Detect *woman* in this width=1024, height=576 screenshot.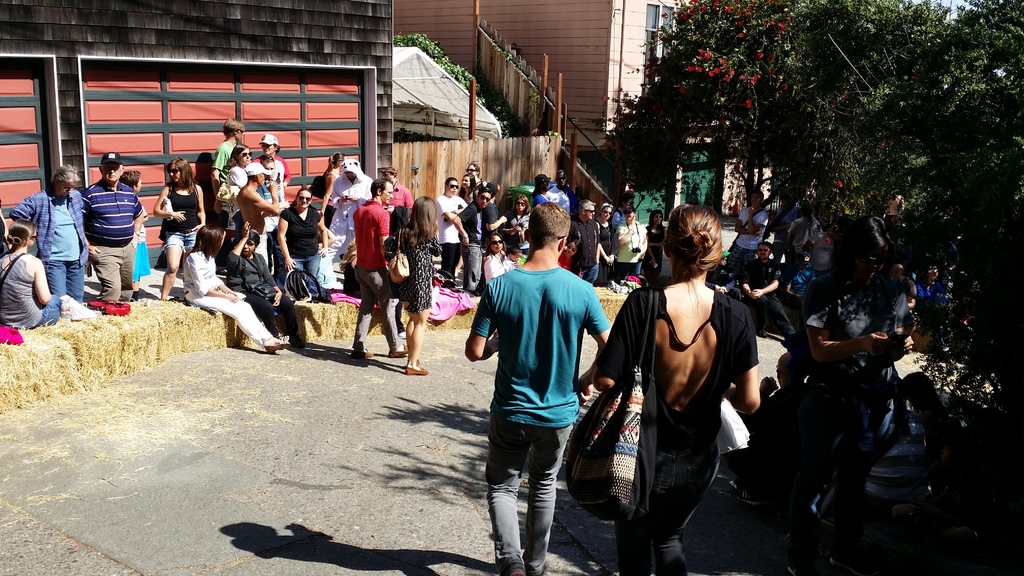
Detection: (323, 153, 344, 203).
